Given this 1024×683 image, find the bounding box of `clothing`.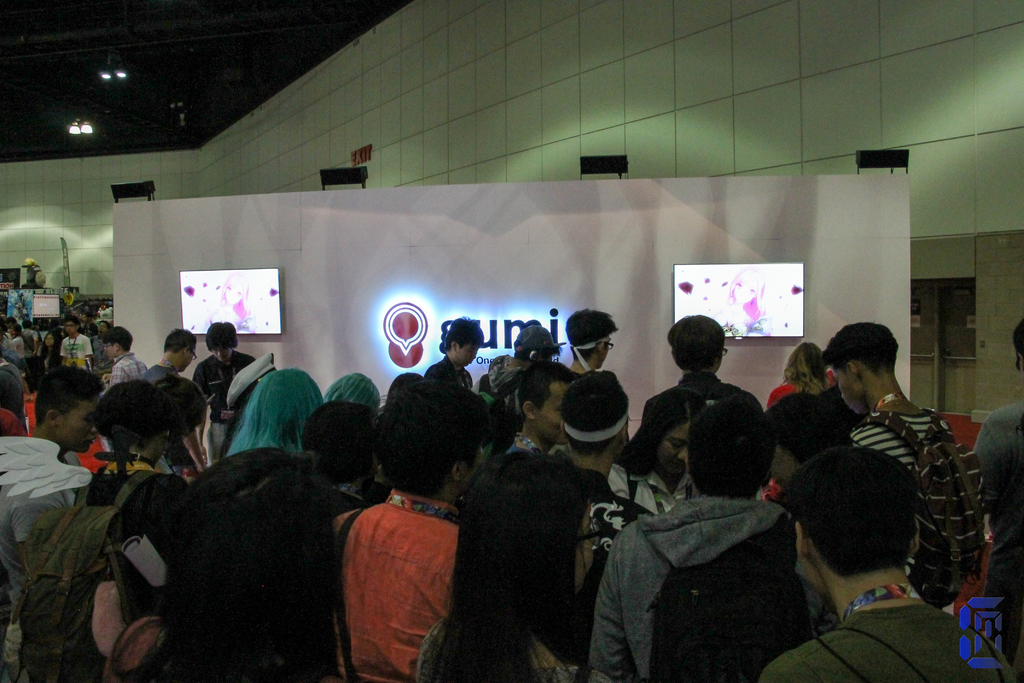
(left=8, top=464, right=186, bottom=682).
